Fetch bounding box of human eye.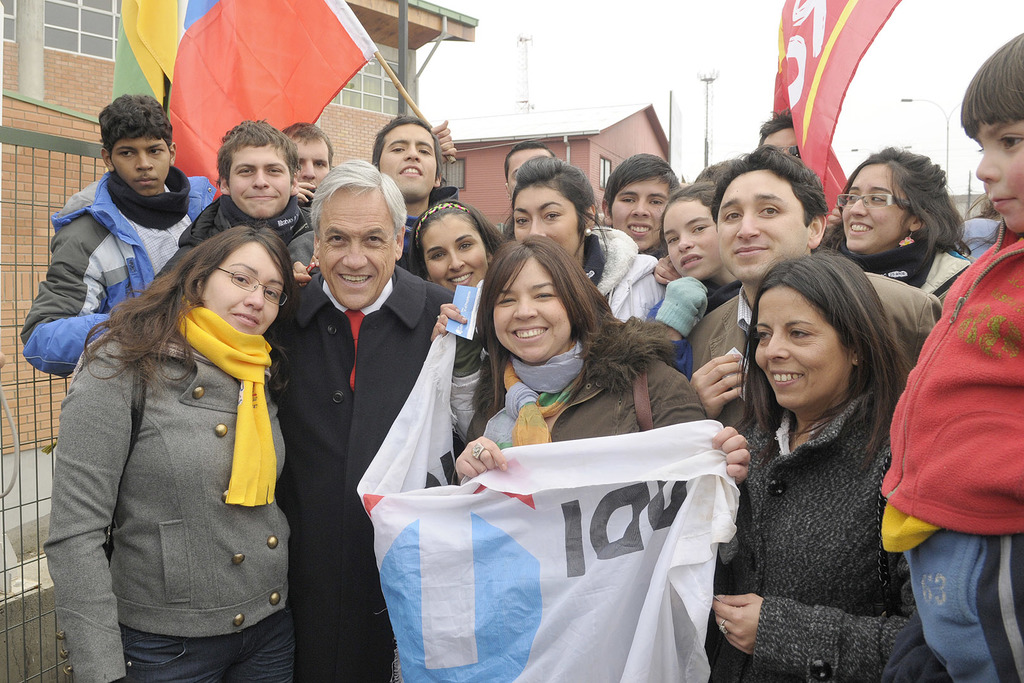
Bbox: 268,166,282,176.
